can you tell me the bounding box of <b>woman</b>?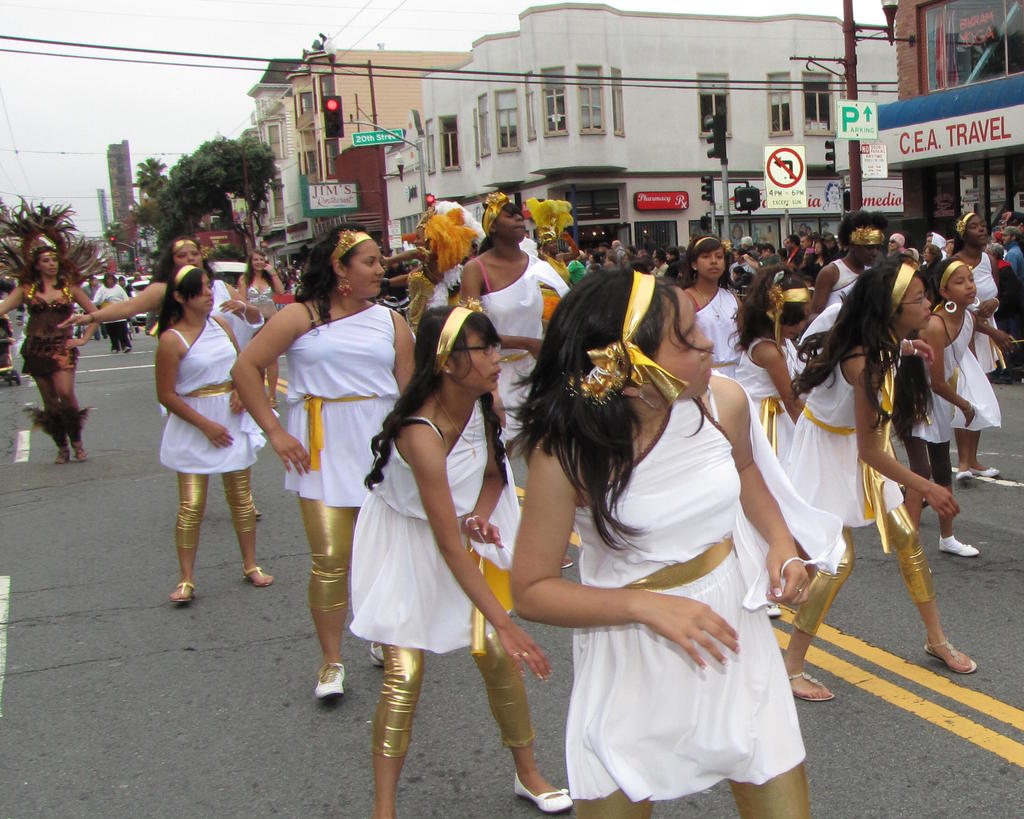
672, 232, 747, 389.
